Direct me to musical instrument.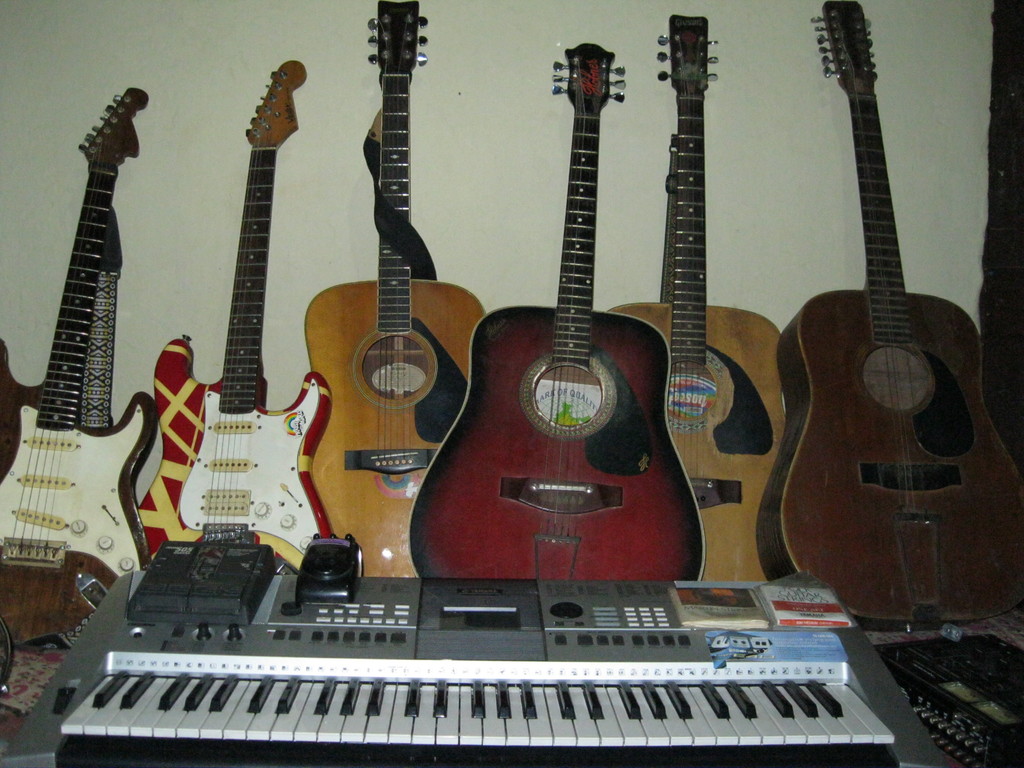
Direction: {"x1": 306, "y1": 0, "x2": 488, "y2": 579}.
